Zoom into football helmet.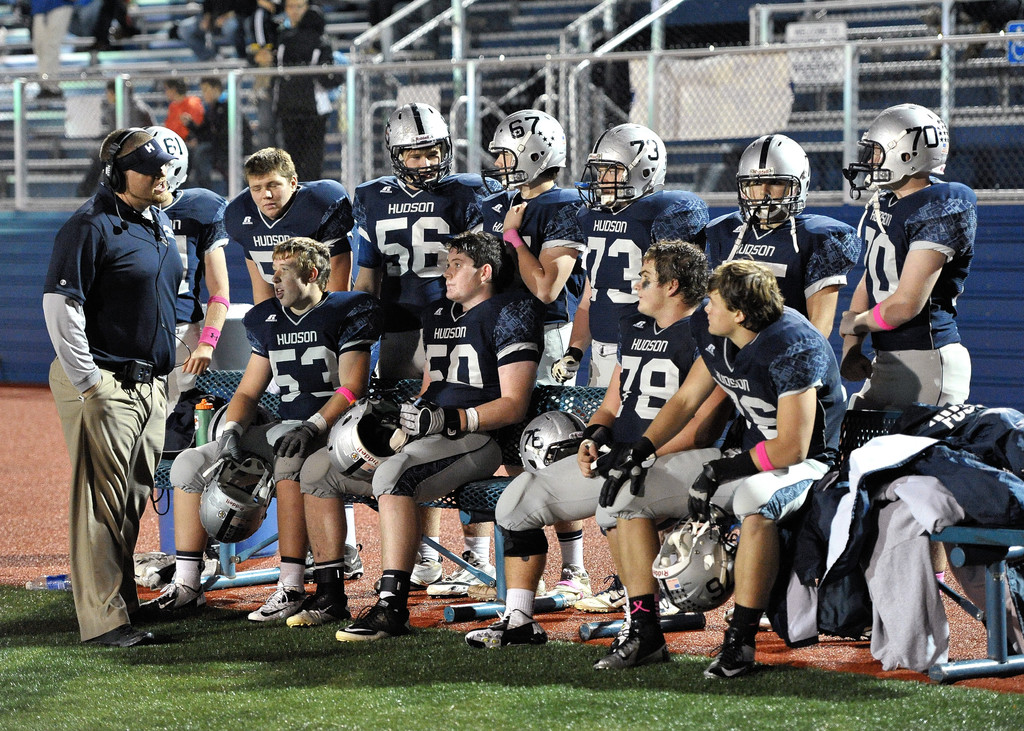
Zoom target: (left=592, top=116, right=678, bottom=206).
